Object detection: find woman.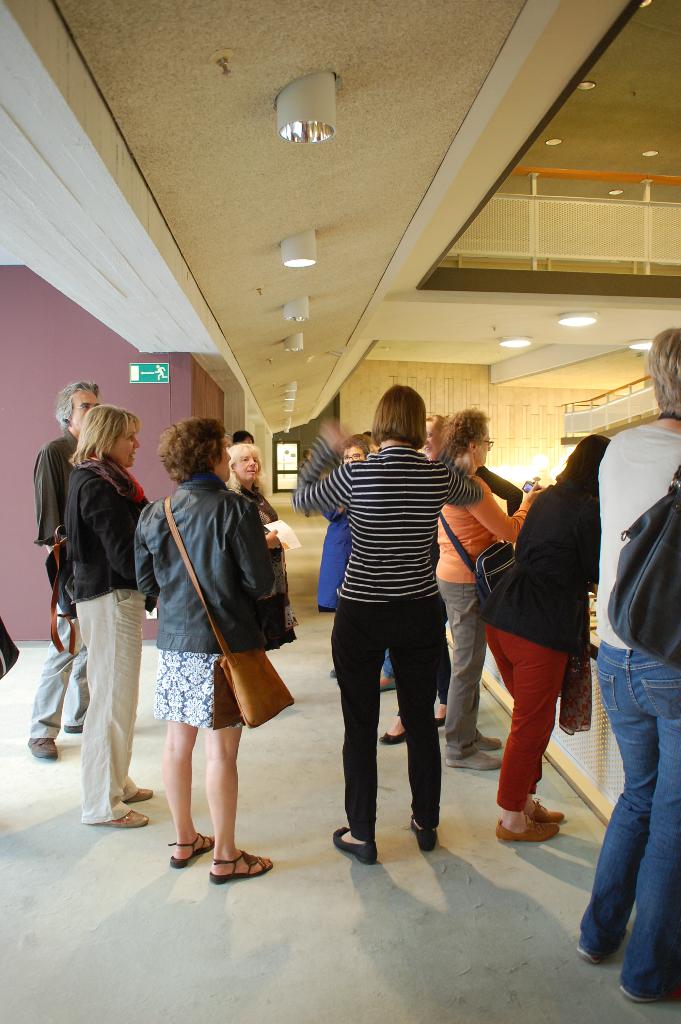
bbox(224, 443, 298, 650).
